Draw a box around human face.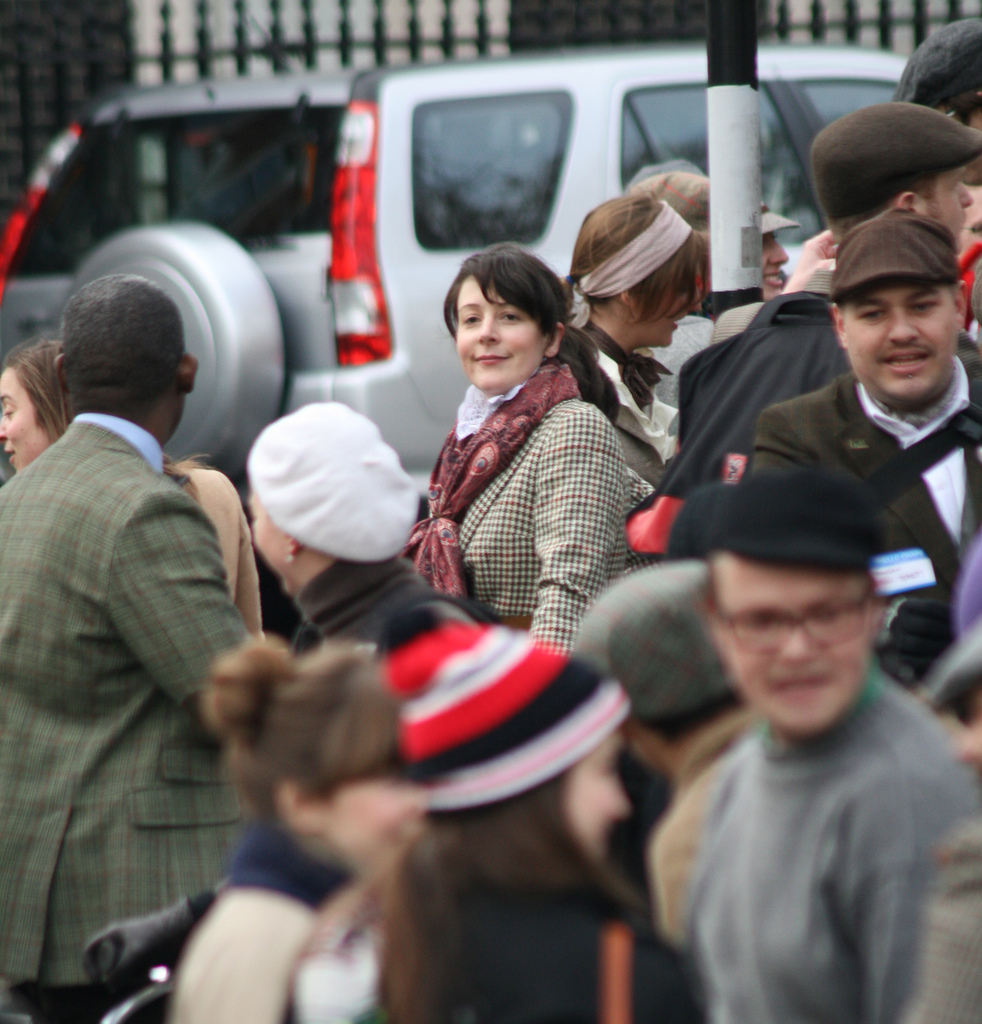
[x1=762, y1=231, x2=793, y2=300].
